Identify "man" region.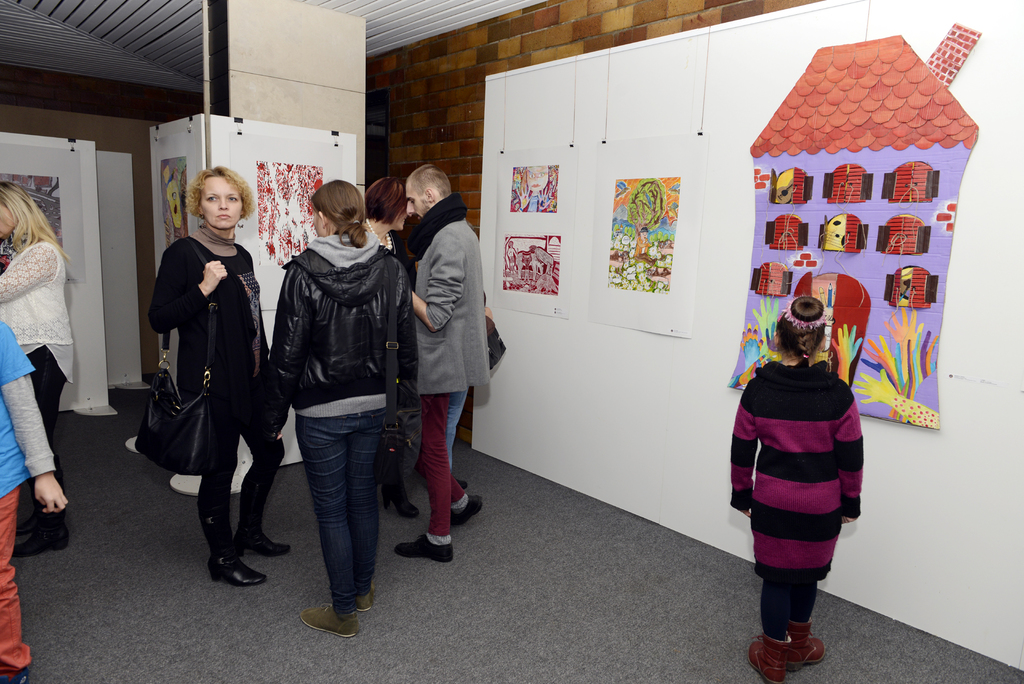
Region: x1=403 y1=165 x2=492 y2=562.
